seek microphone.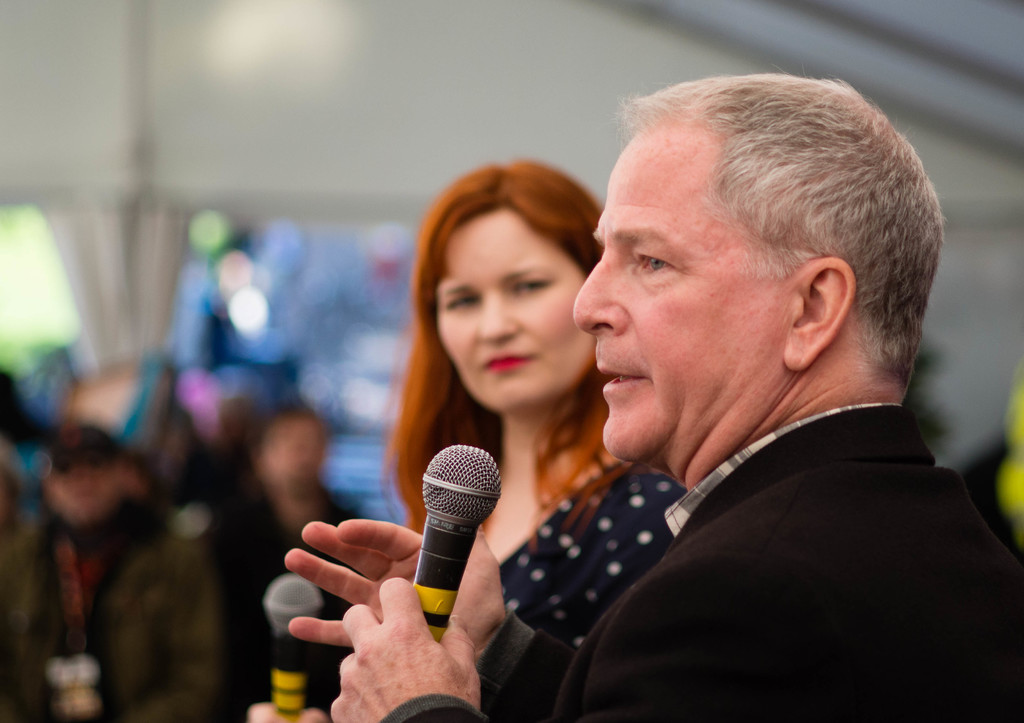
[387, 453, 511, 637].
